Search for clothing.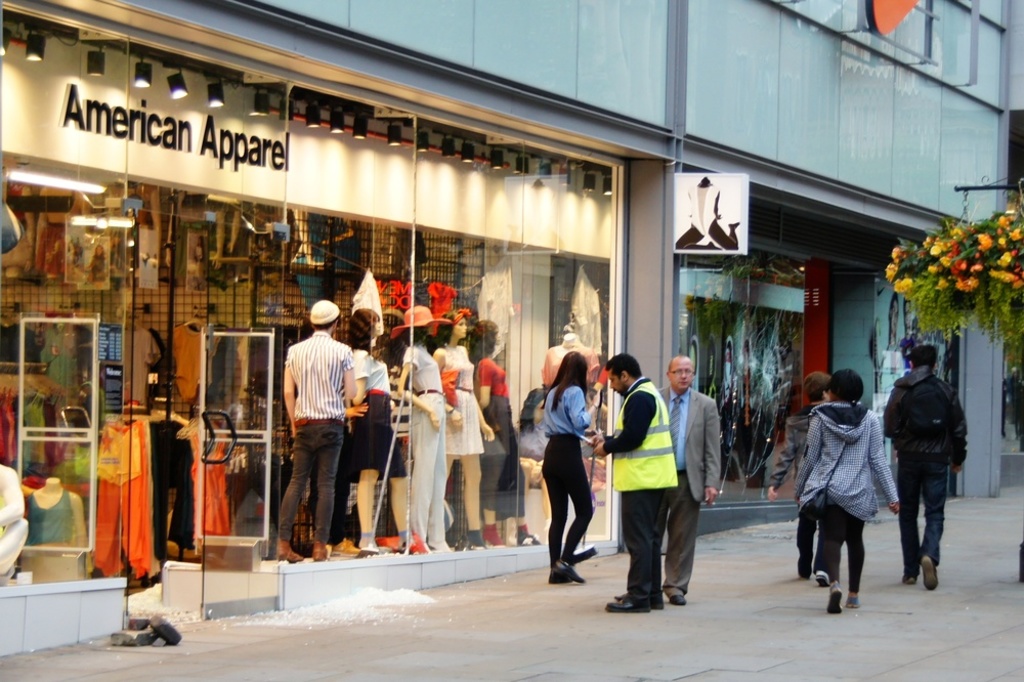
Found at region(511, 418, 555, 487).
